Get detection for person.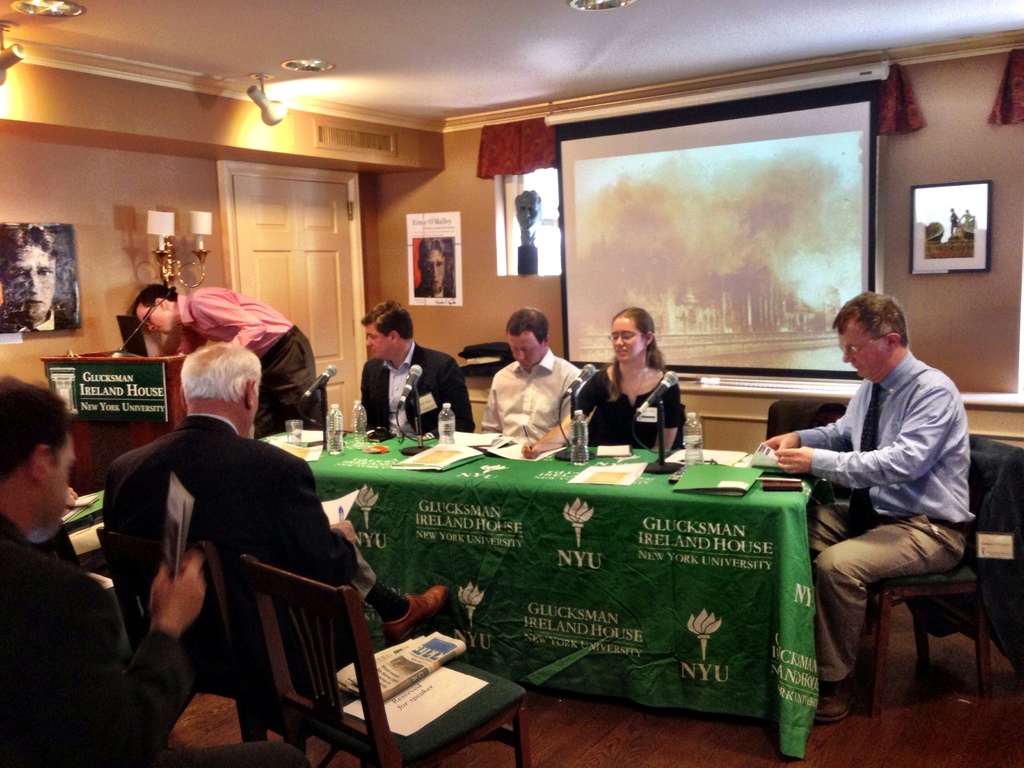
Detection: box=[481, 305, 587, 439].
